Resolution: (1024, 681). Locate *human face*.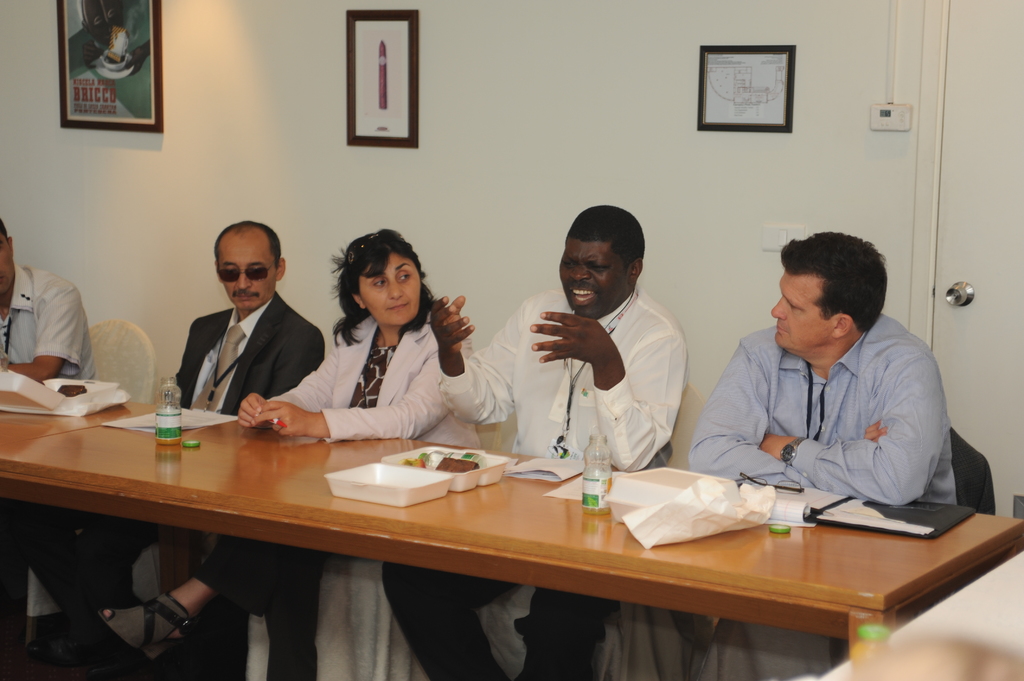
[left=214, top=237, right=276, bottom=306].
